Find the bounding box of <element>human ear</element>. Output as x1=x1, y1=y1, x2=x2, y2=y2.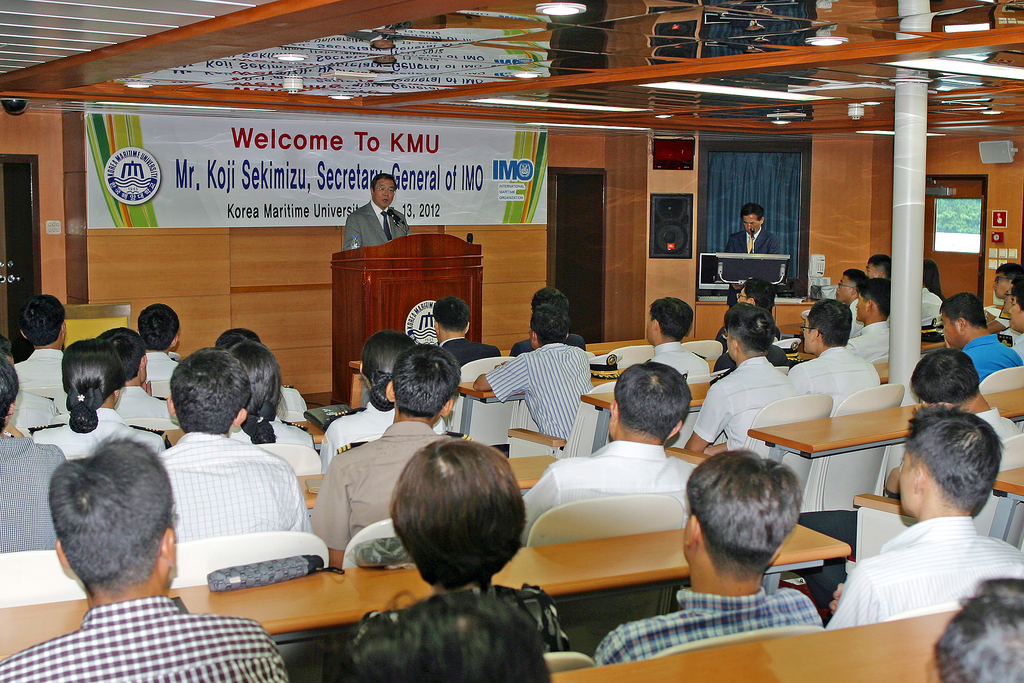
x1=431, y1=321, x2=439, y2=331.
